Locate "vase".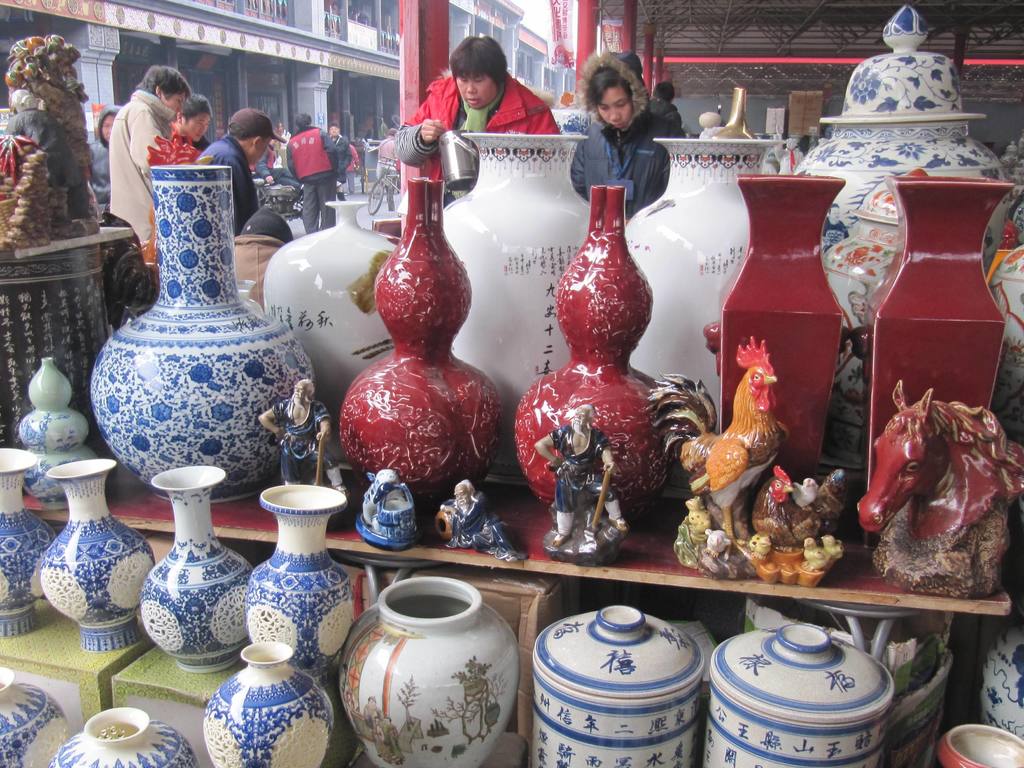
Bounding box: l=0, t=667, r=71, b=767.
